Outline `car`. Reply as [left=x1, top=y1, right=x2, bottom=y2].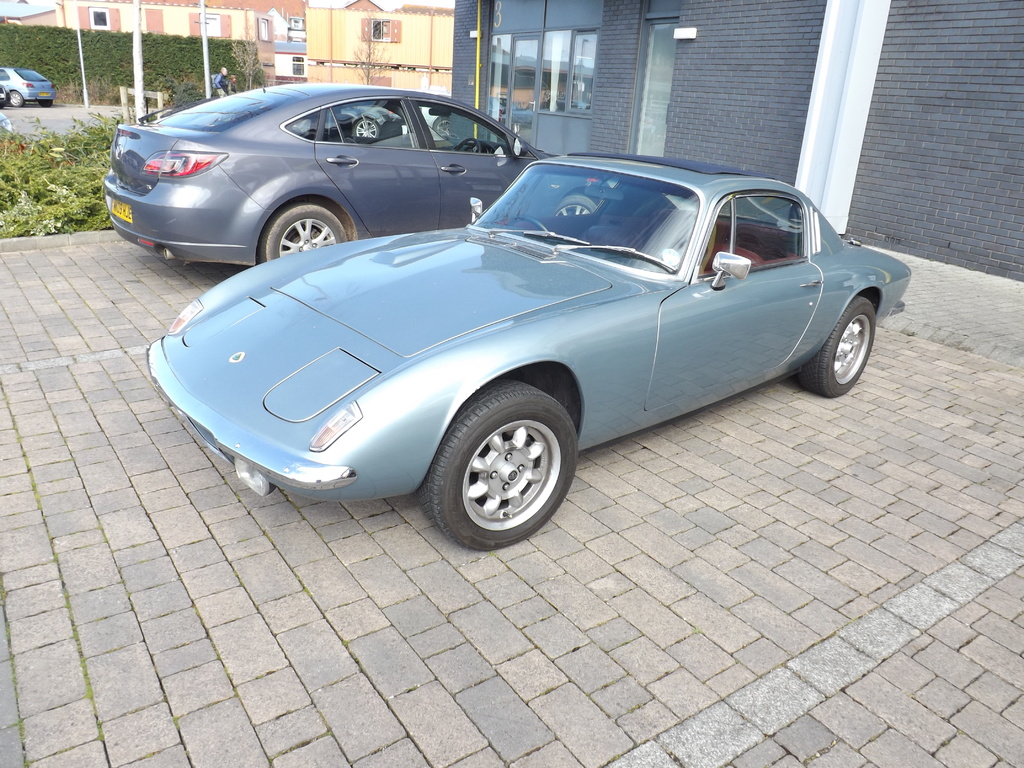
[left=0, top=68, right=56, bottom=106].
